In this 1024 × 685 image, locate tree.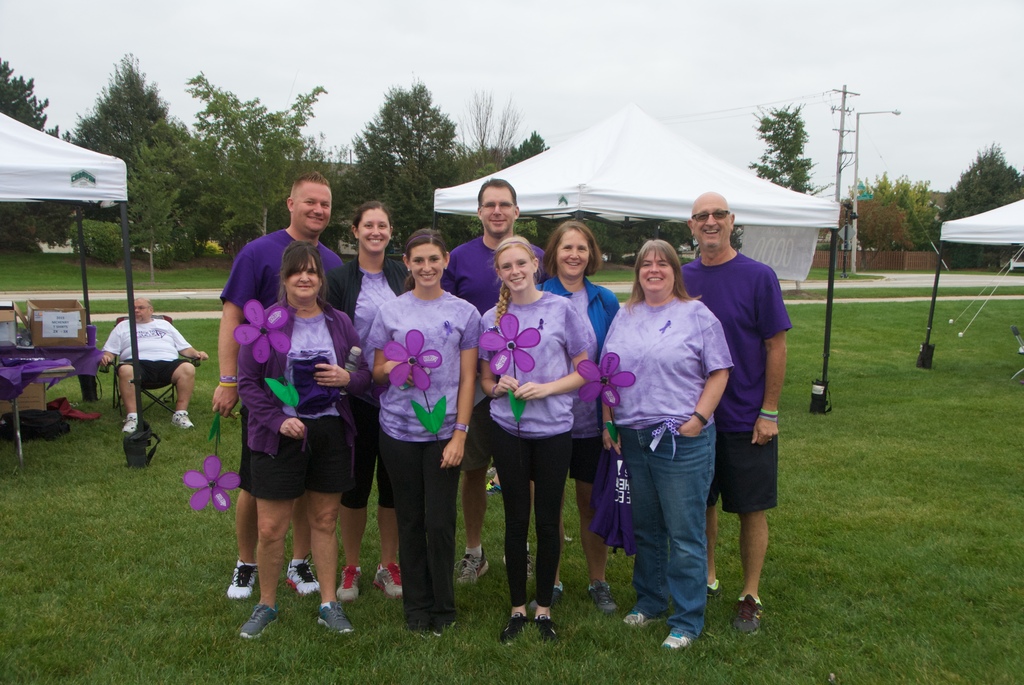
Bounding box: <bbox>755, 97, 834, 192</bbox>.
